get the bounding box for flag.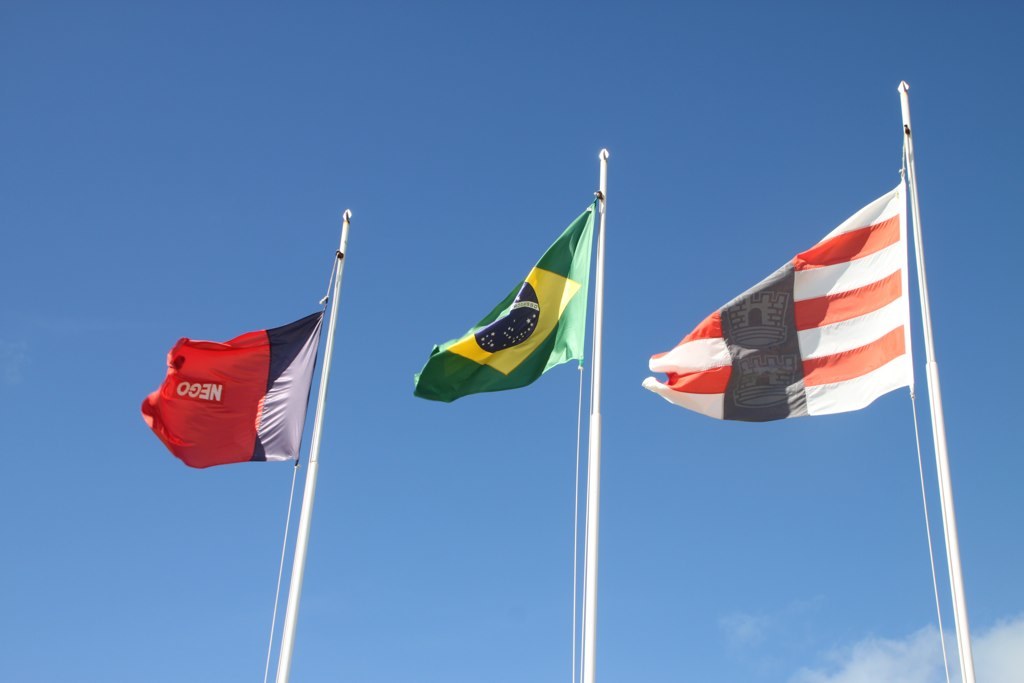
<bbox>642, 179, 914, 419</bbox>.
